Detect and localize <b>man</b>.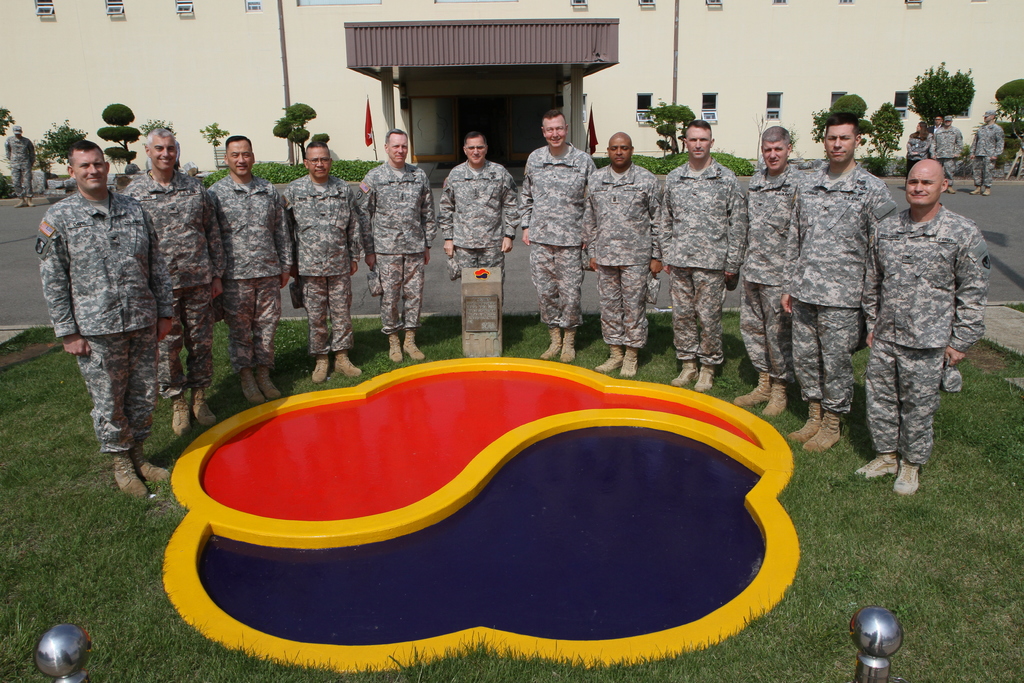
Localized at select_region(585, 134, 661, 378).
